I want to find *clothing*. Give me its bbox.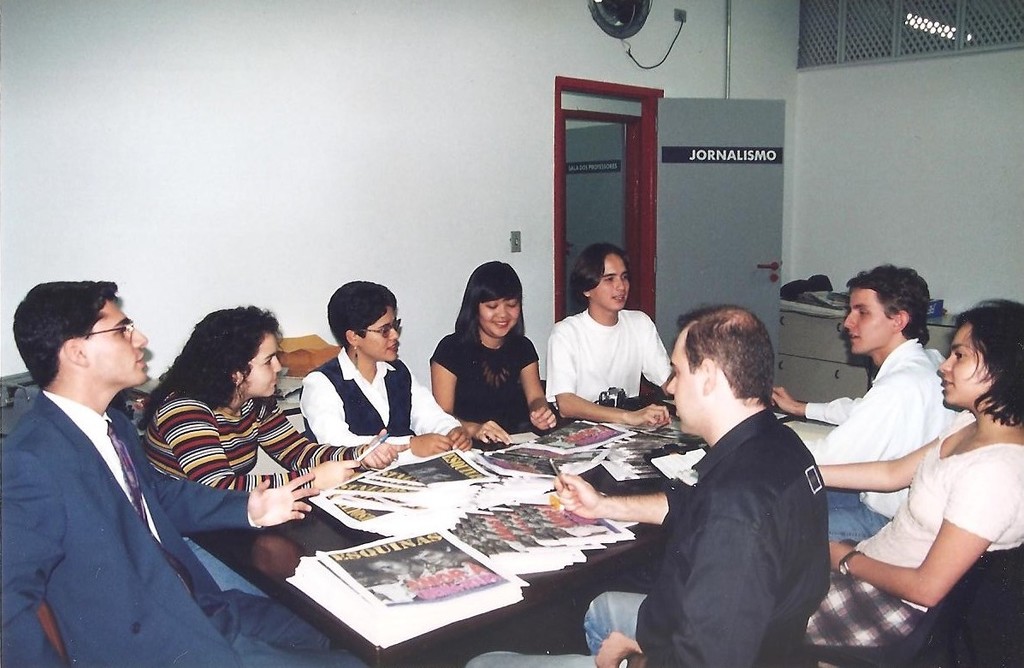
(0, 388, 382, 667).
